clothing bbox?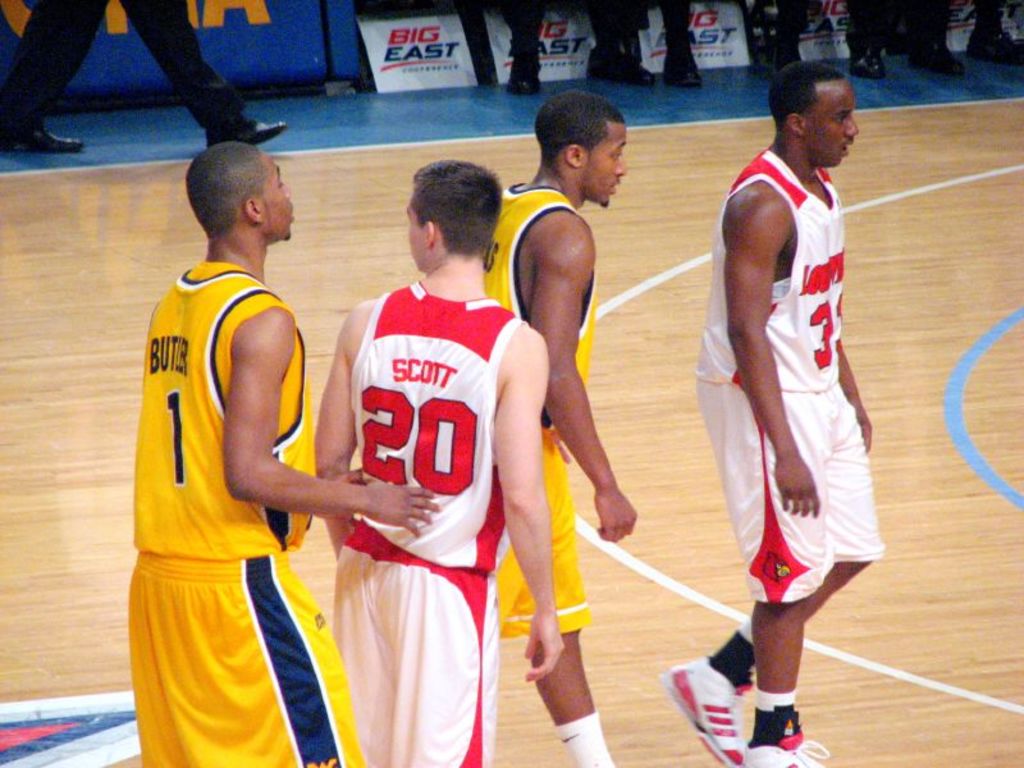
locate(127, 259, 369, 767)
